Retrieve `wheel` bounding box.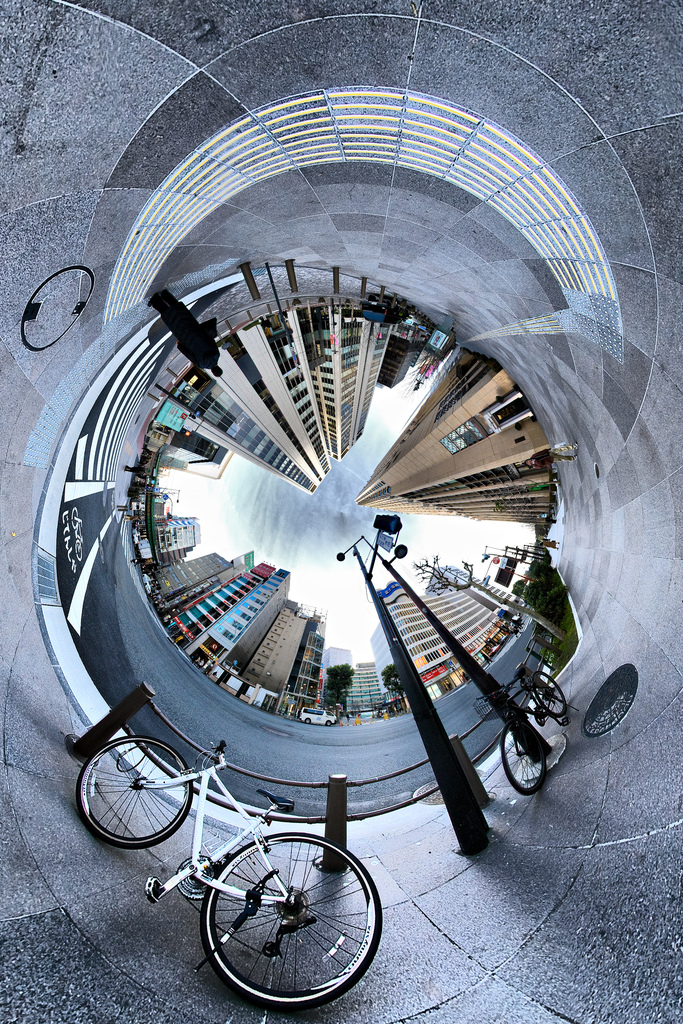
Bounding box: 325,719,333,725.
